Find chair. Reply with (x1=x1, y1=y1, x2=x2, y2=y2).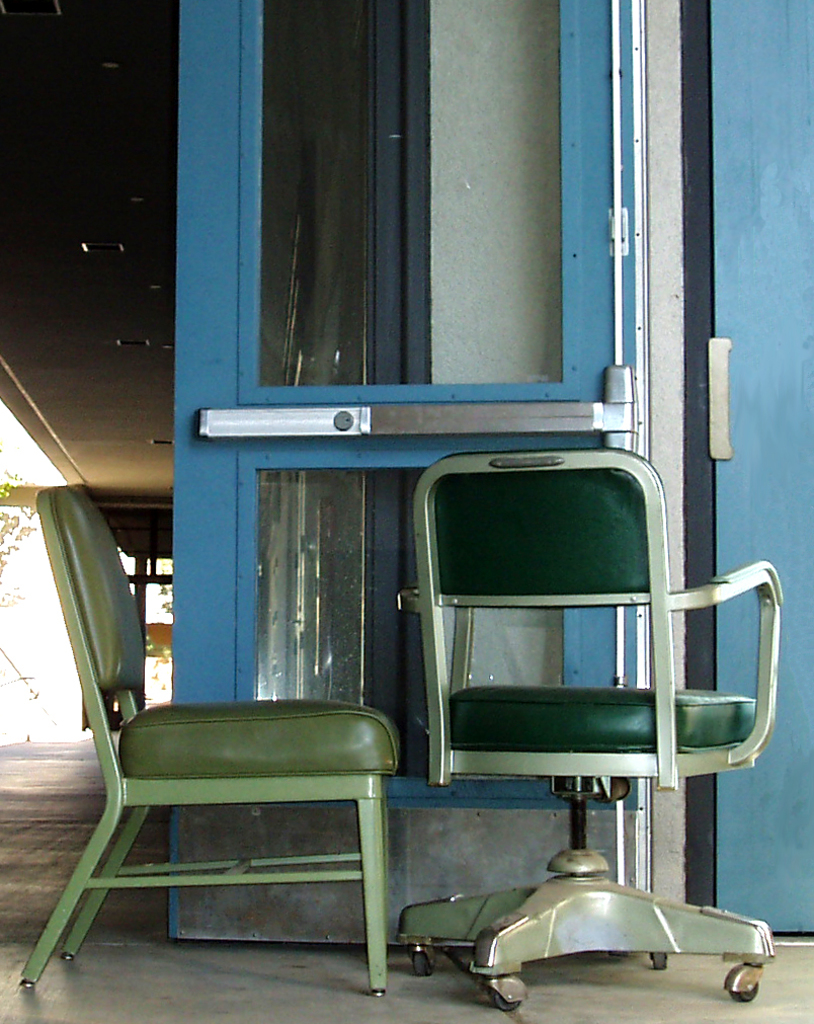
(x1=396, y1=443, x2=775, y2=1012).
